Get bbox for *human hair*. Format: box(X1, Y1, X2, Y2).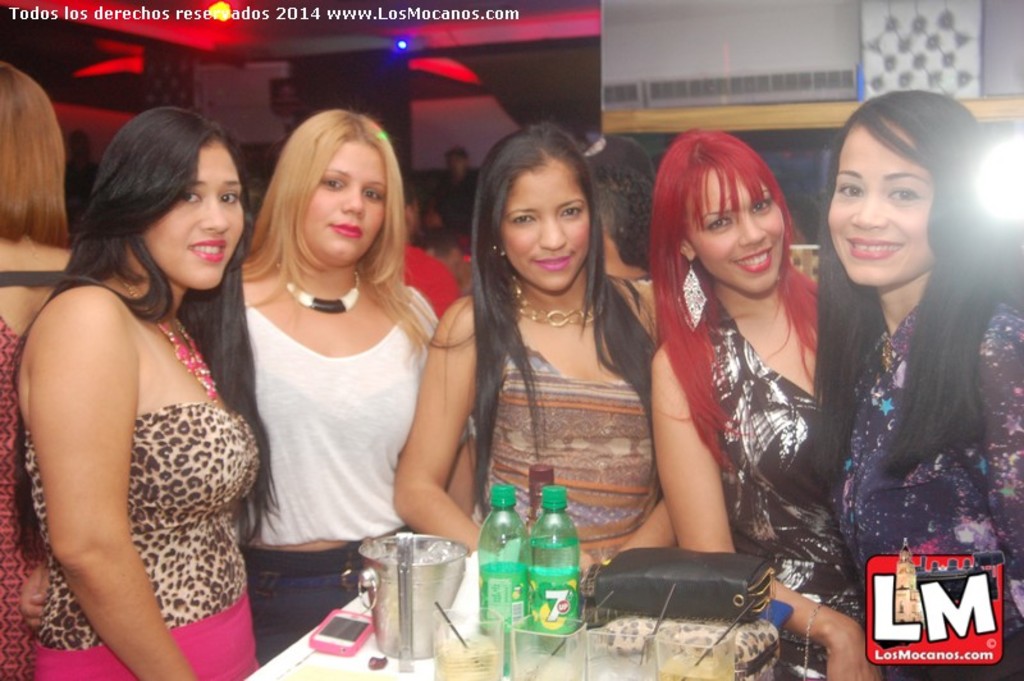
box(430, 119, 640, 517).
